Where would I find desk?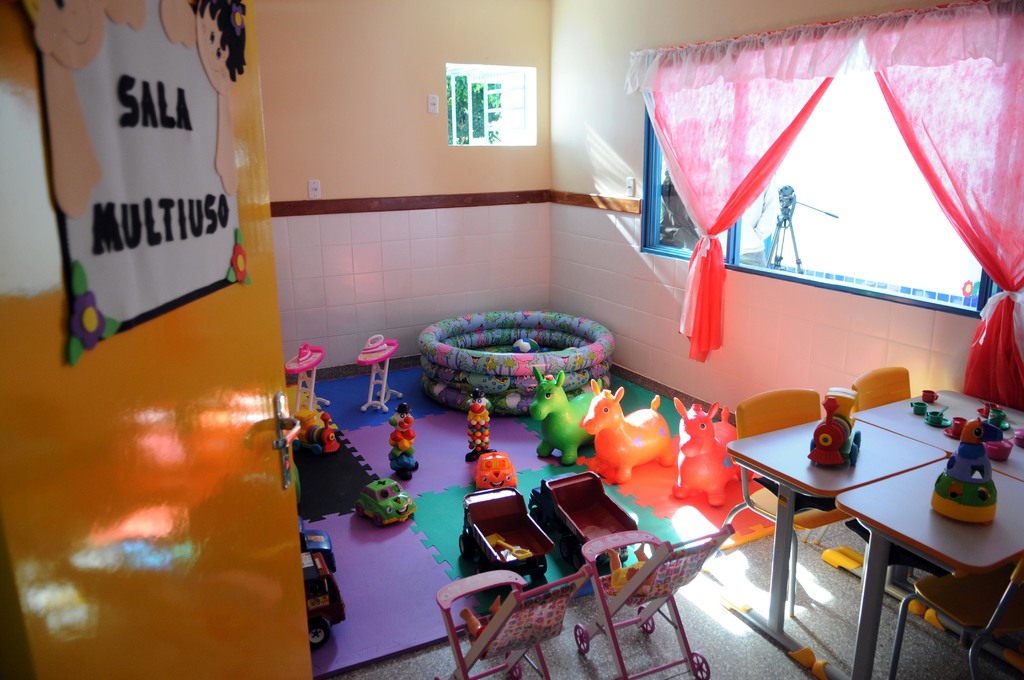
At box=[854, 392, 1023, 484].
